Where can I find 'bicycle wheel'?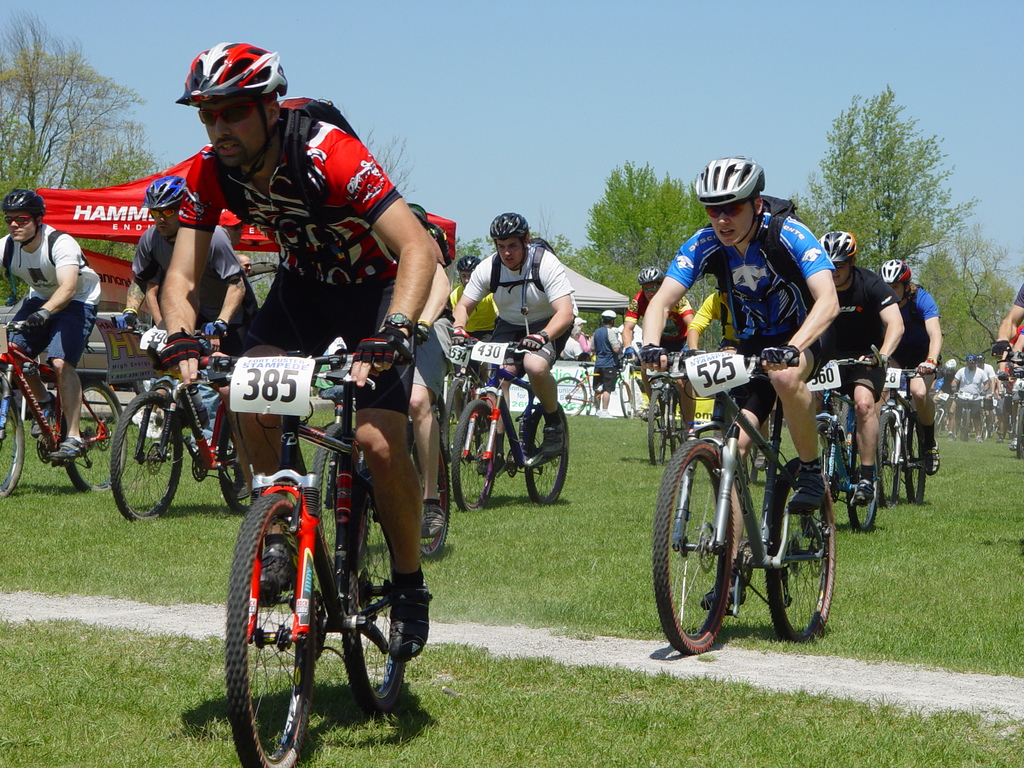
You can find it at x1=448, y1=400, x2=499, y2=519.
